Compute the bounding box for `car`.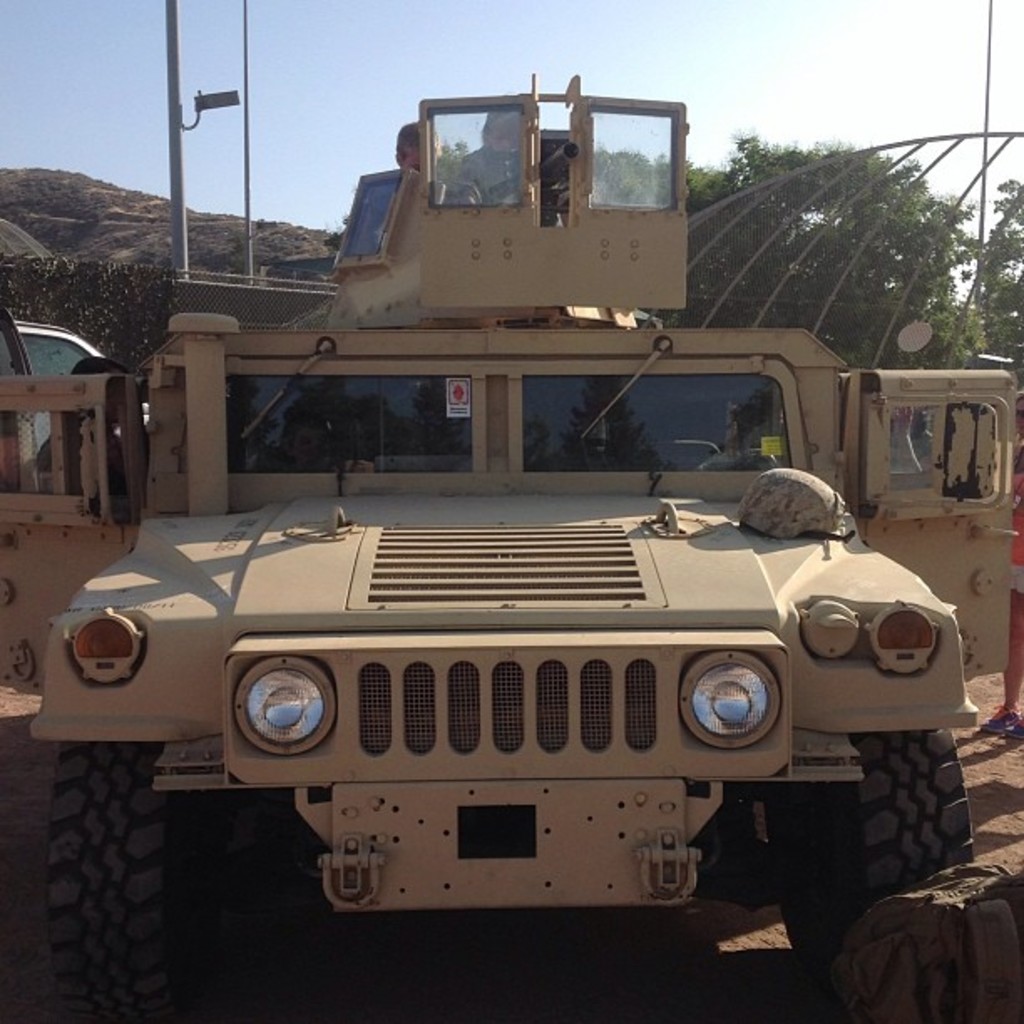
(x1=5, y1=311, x2=164, y2=468).
